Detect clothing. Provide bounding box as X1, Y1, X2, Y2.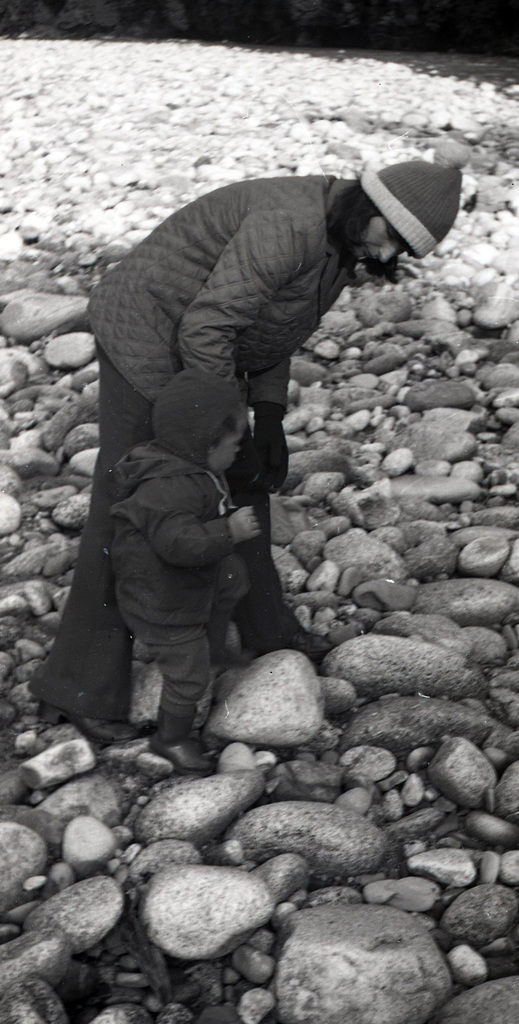
105, 430, 259, 745.
